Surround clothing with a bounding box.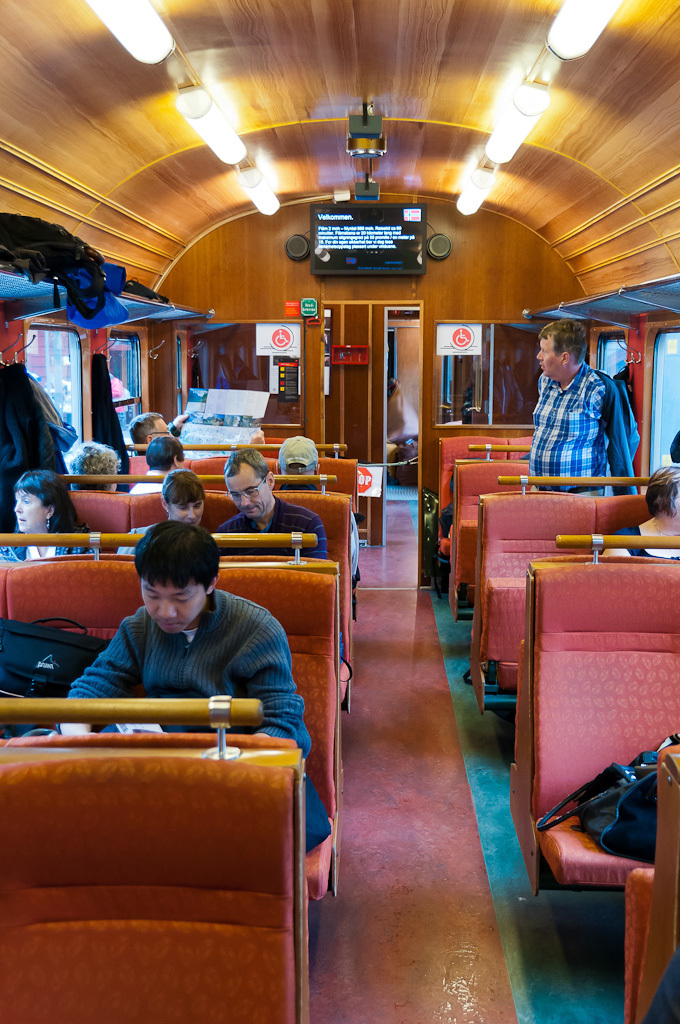
(x1=213, y1=499, x2=341, y2=666).
